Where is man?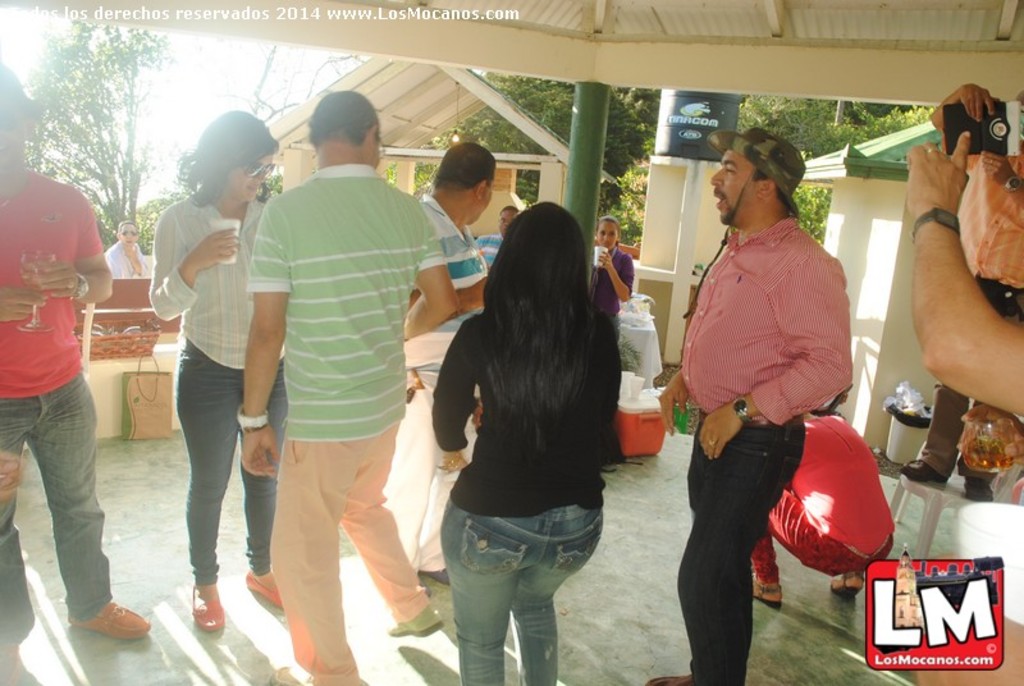
BBox(225, 82, 449, 685).
